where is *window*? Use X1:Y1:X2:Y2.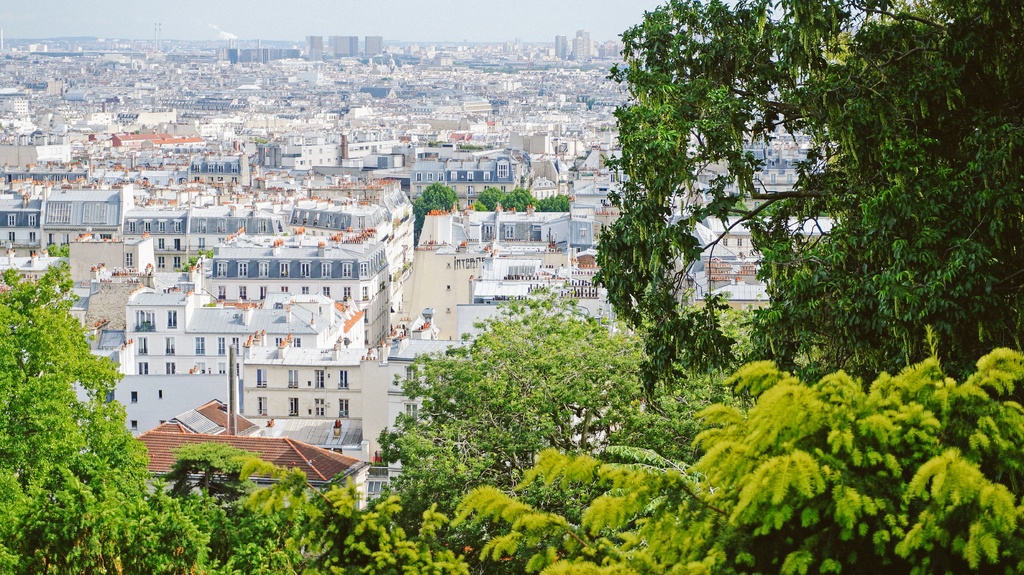
168:308:178:330.
